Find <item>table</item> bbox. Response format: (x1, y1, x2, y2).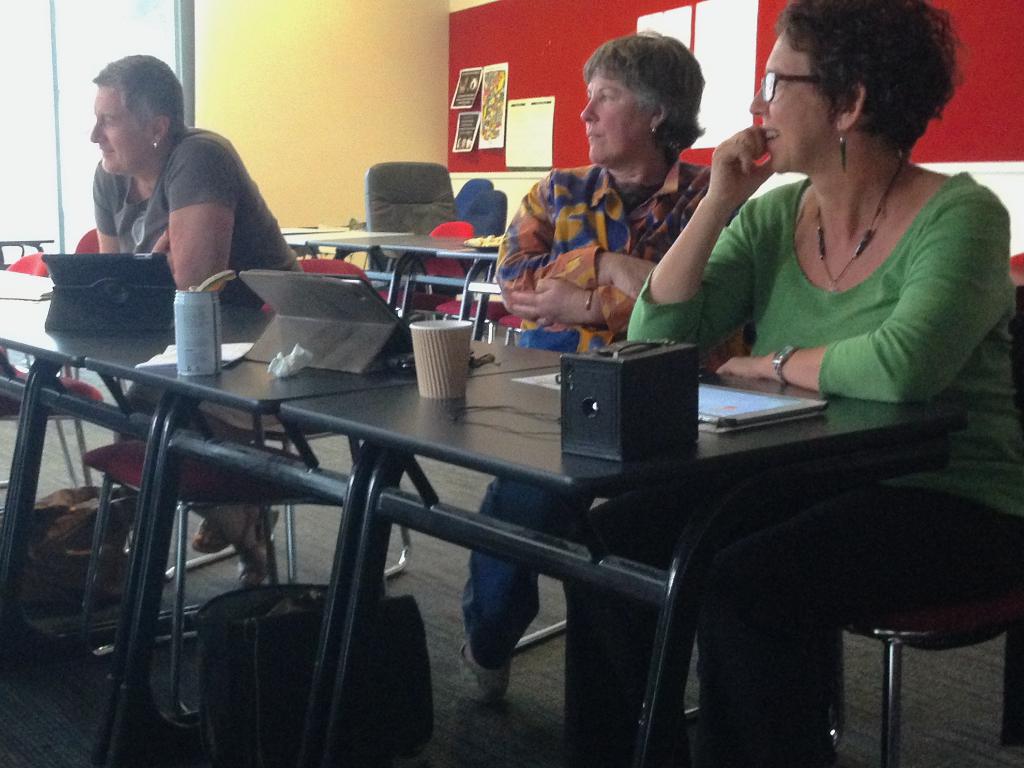
(278, 225, 490, 344).
